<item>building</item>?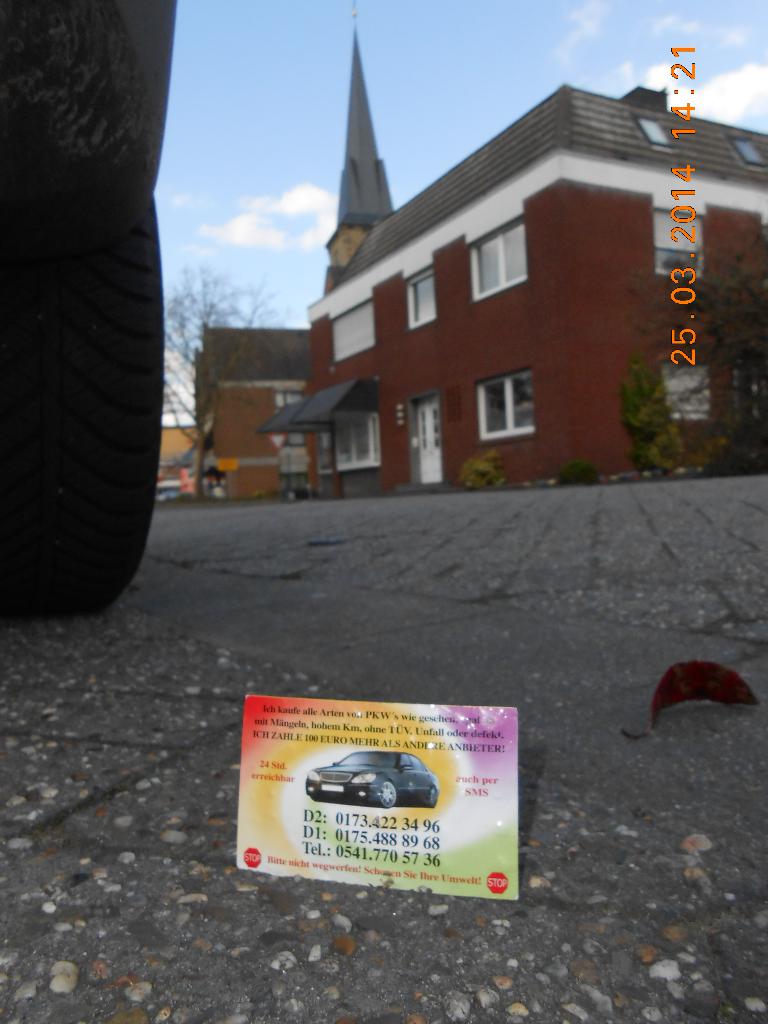
<region>255, 0, 767, 495</region>
